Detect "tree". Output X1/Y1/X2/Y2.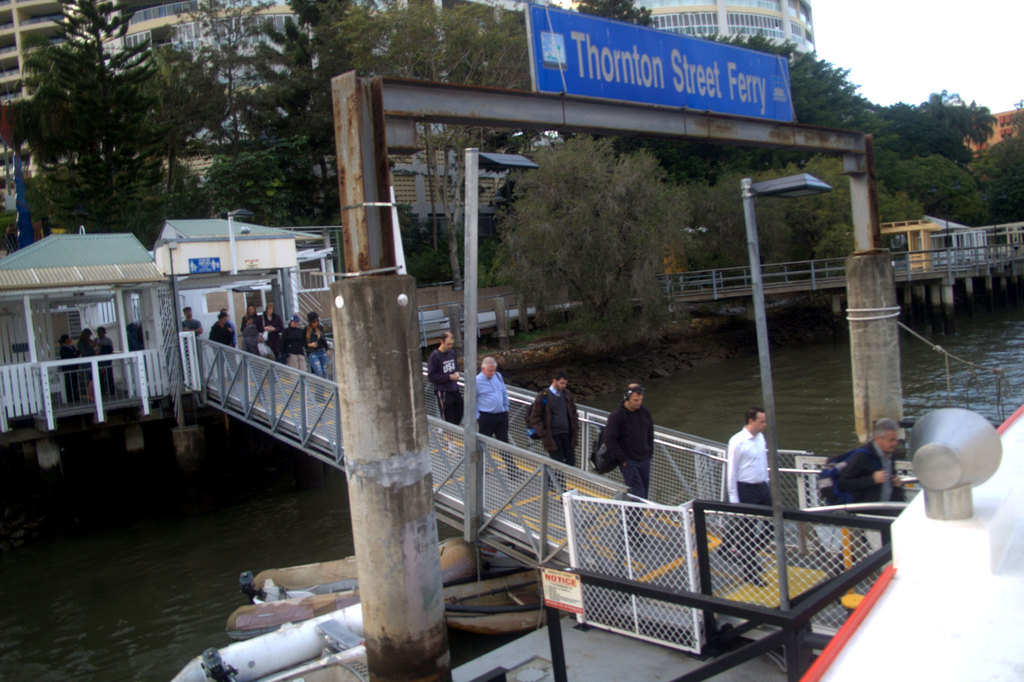
271/0/518/303.
